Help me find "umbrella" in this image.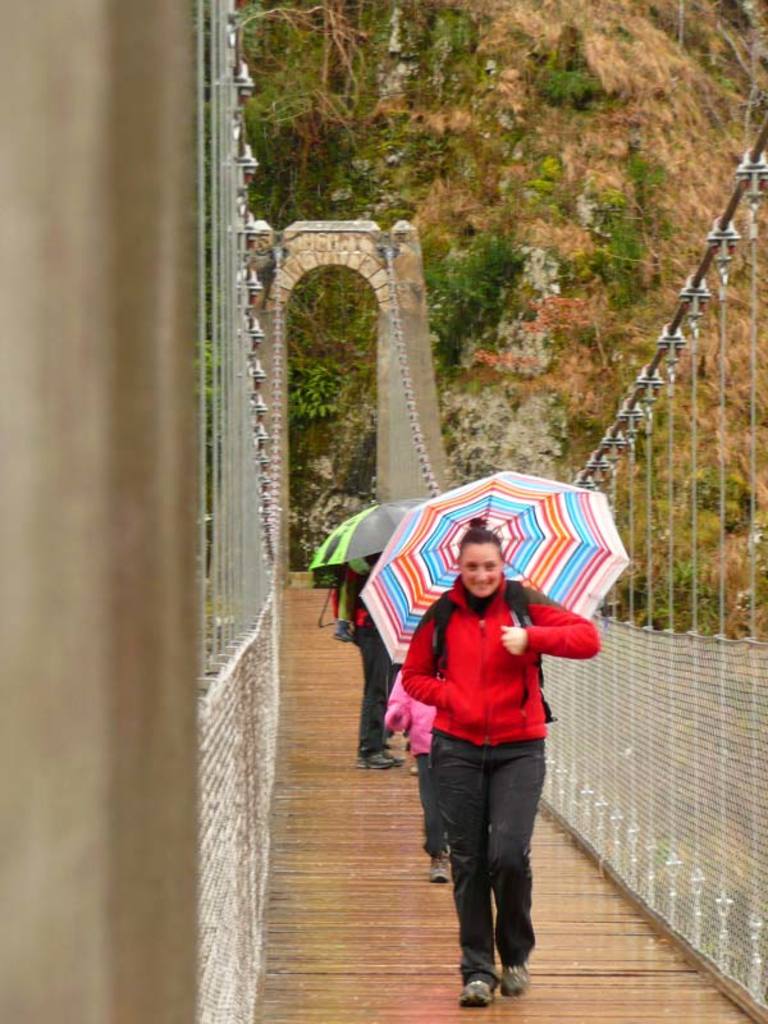
Found it: select_region(355, 480, 643, 632).
